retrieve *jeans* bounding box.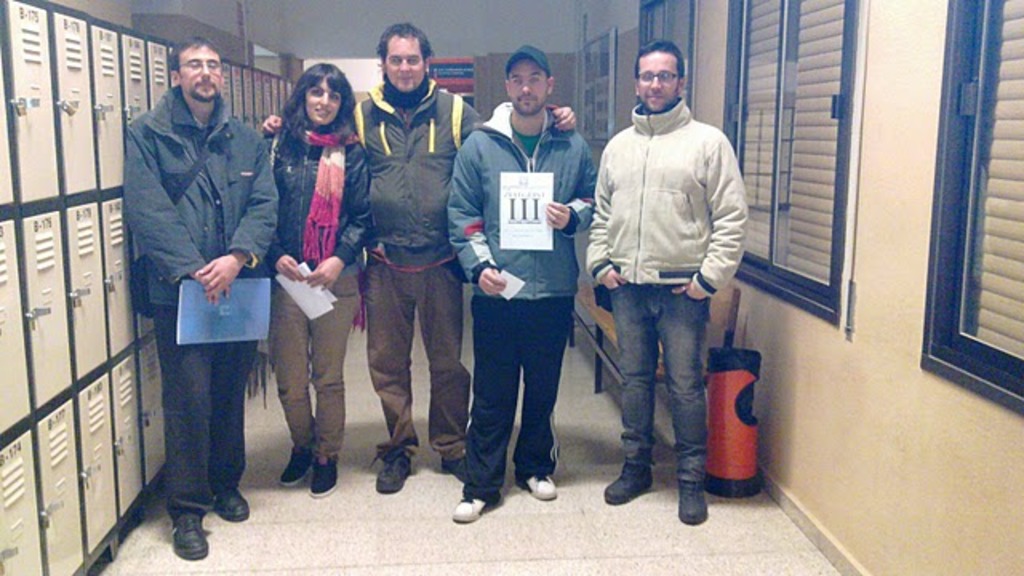
Bounding box: box=[157, 320, 246, 504].
